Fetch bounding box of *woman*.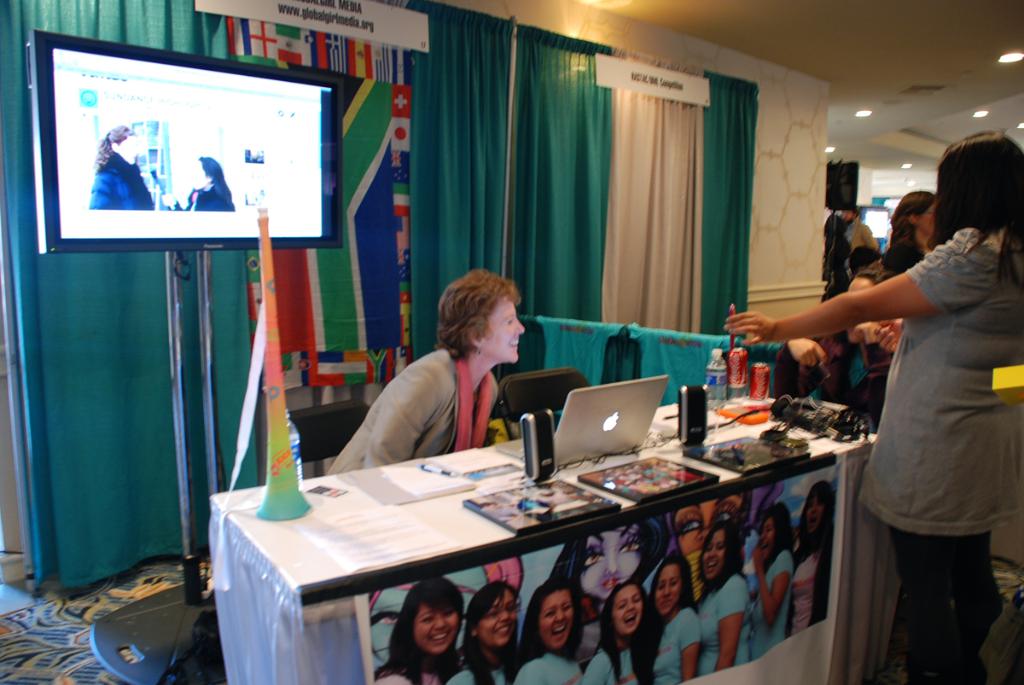
Bbox: 89:126:157:215.
